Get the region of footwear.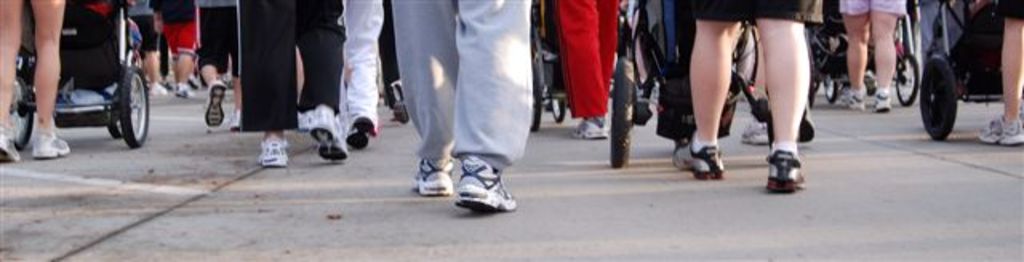
(left=971, top=115, right=1022, bottom=145).
